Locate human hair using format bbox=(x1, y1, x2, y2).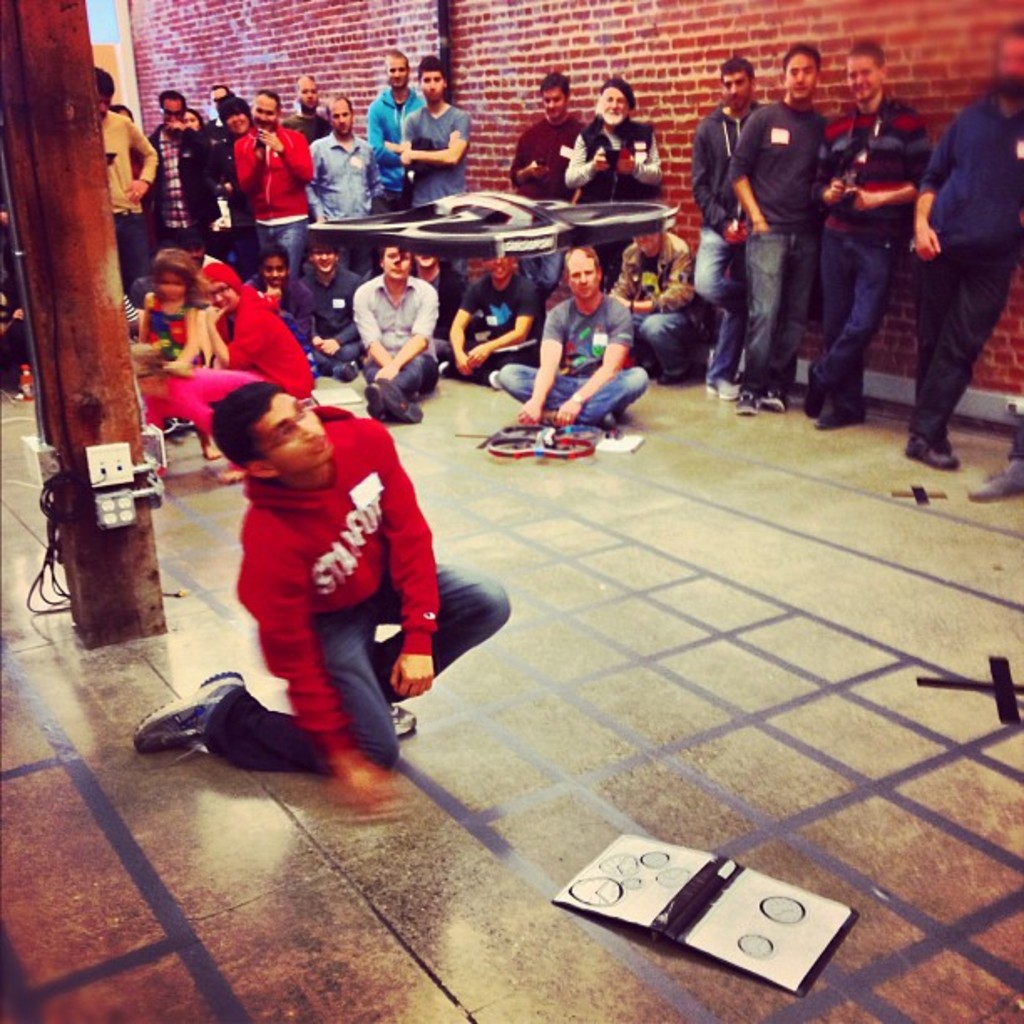
bbox=(420, 54, 447, 85).
